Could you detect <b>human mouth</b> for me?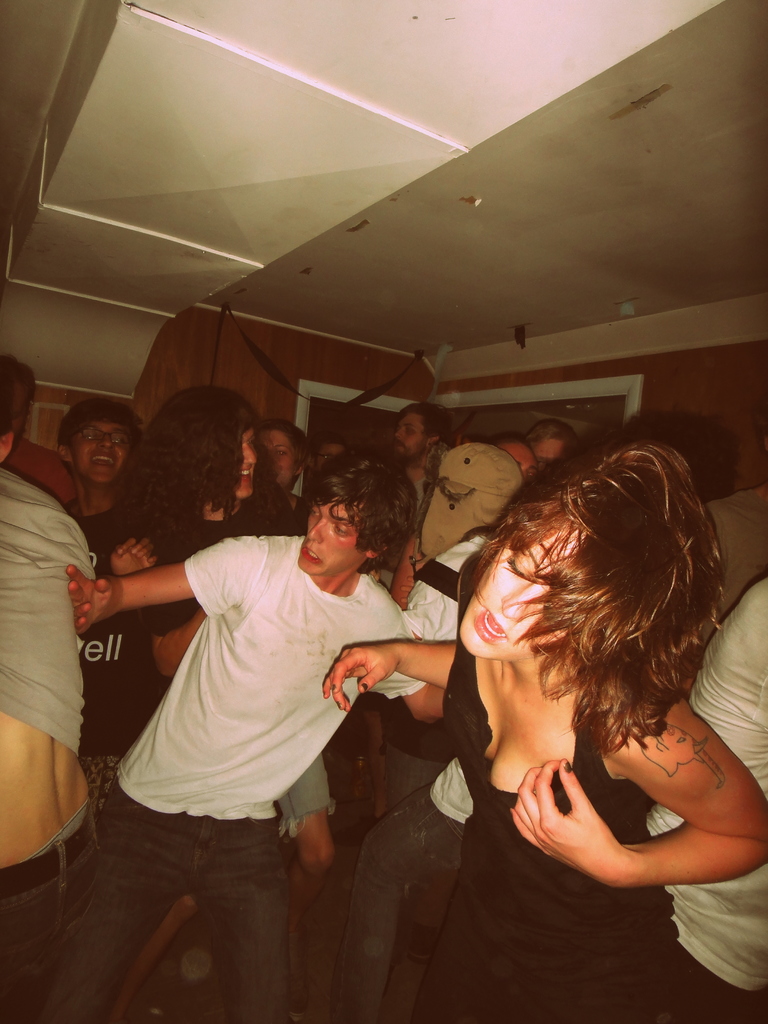
Detection result: <region>473, 607, 509, 645</region>.
